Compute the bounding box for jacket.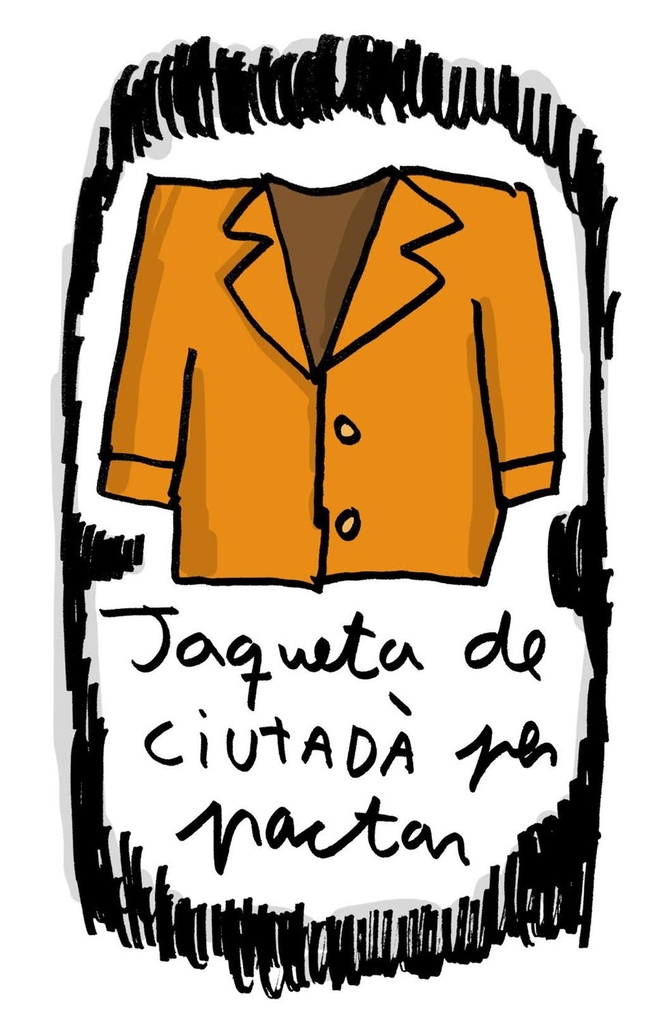
108, 171, 567, 623.
